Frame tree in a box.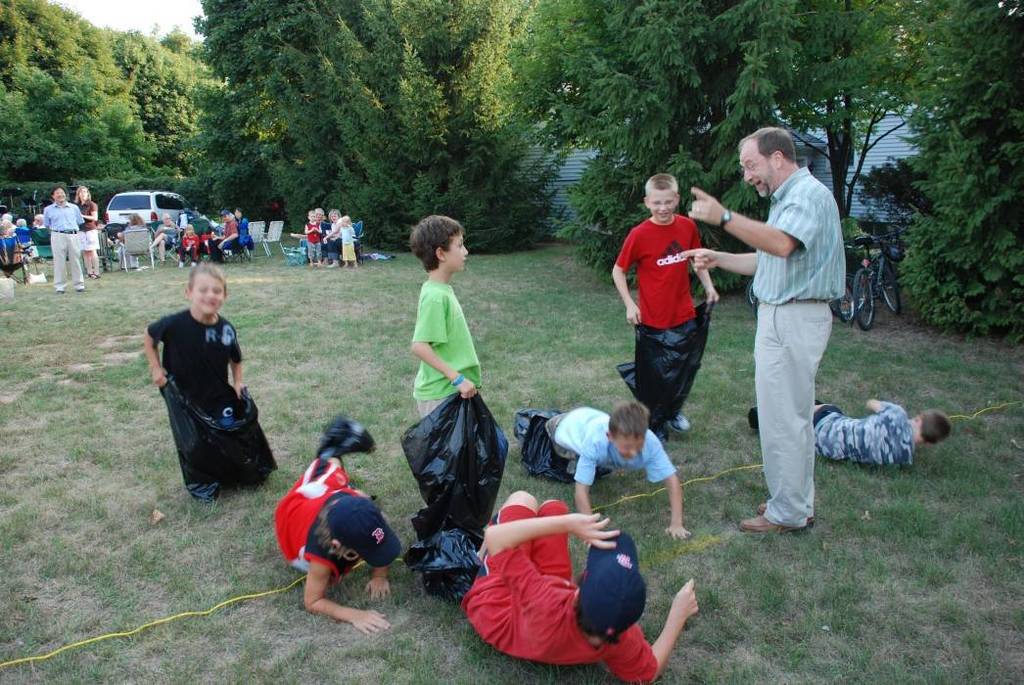
bbox(165, 0, 545, 256).
